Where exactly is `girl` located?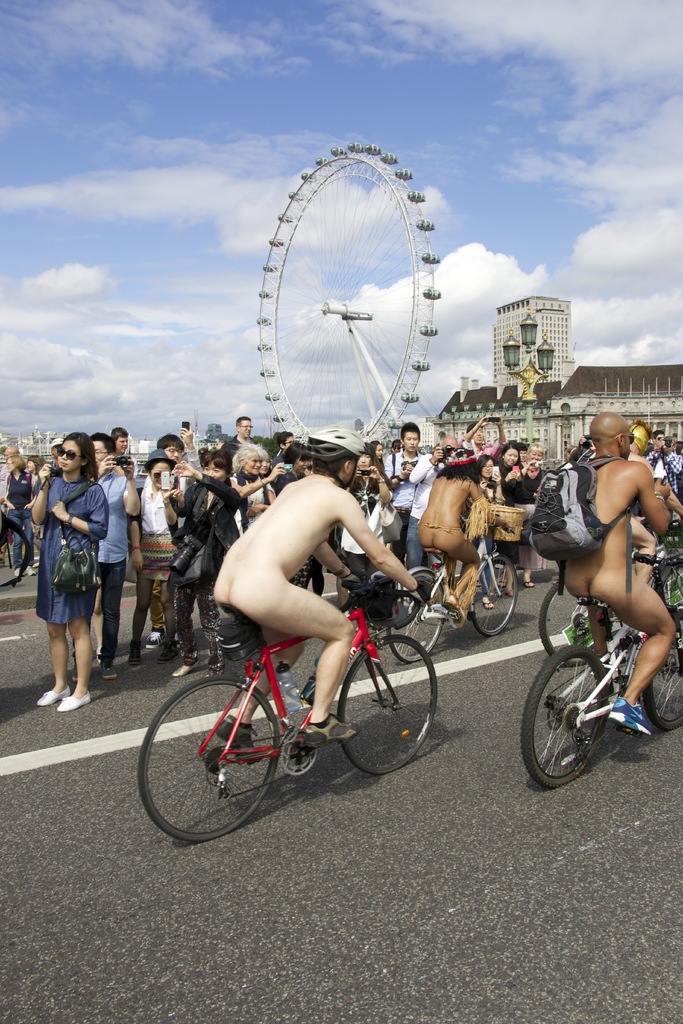
Its bounding box is l=161, t=440, r=252, b=691.
